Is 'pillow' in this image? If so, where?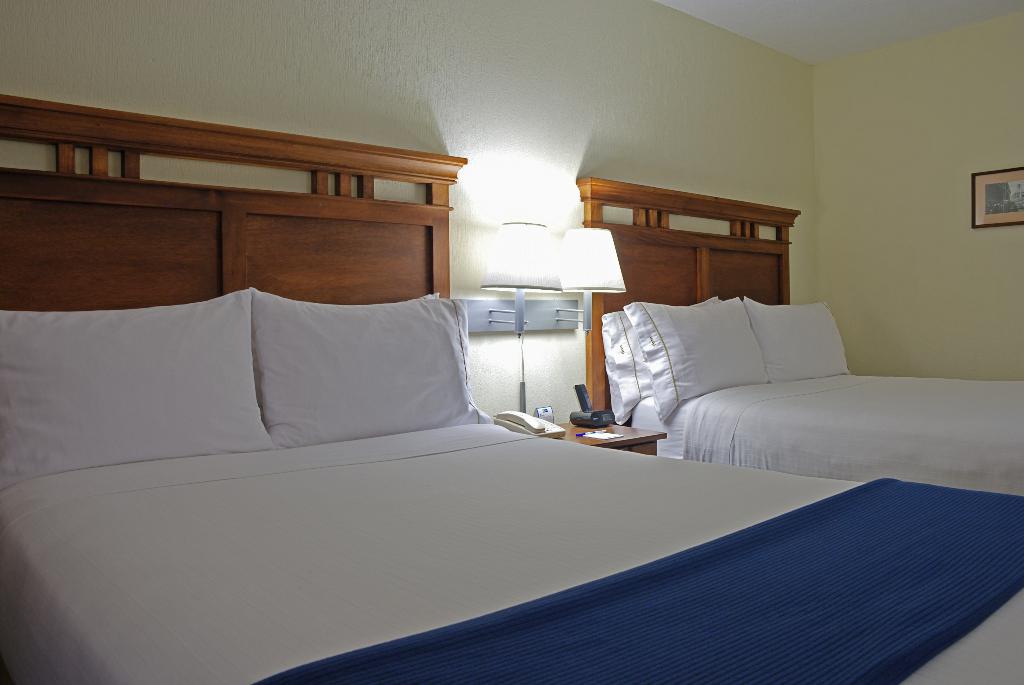
Yes, at locate(628, 298, 776, 411).
